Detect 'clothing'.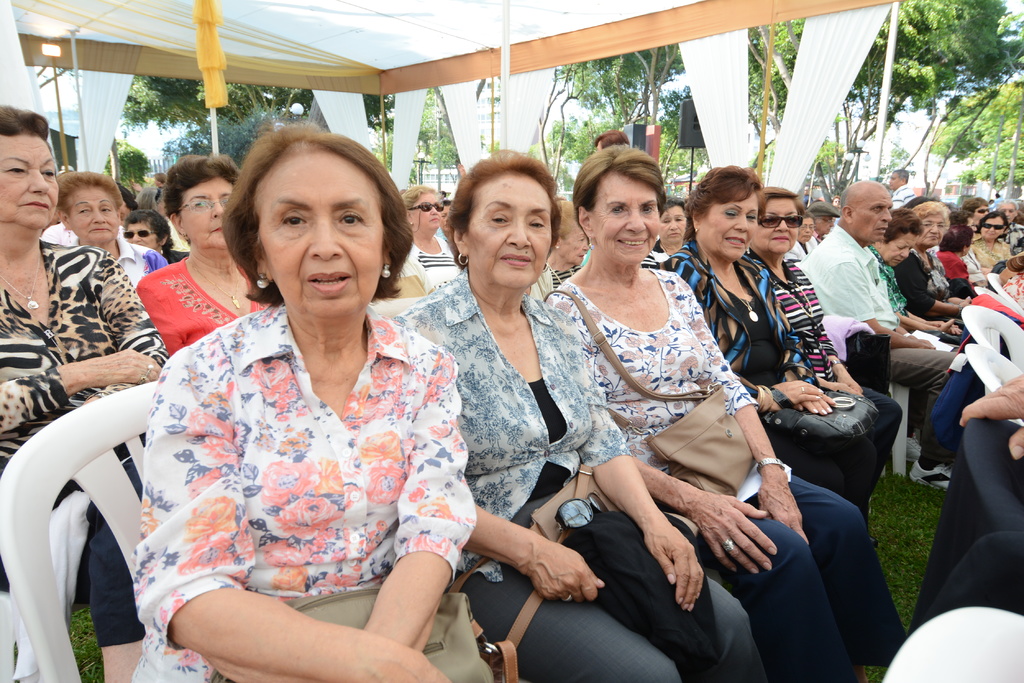
Detected at x1=796, y1=221, x2=959, y2=442.
